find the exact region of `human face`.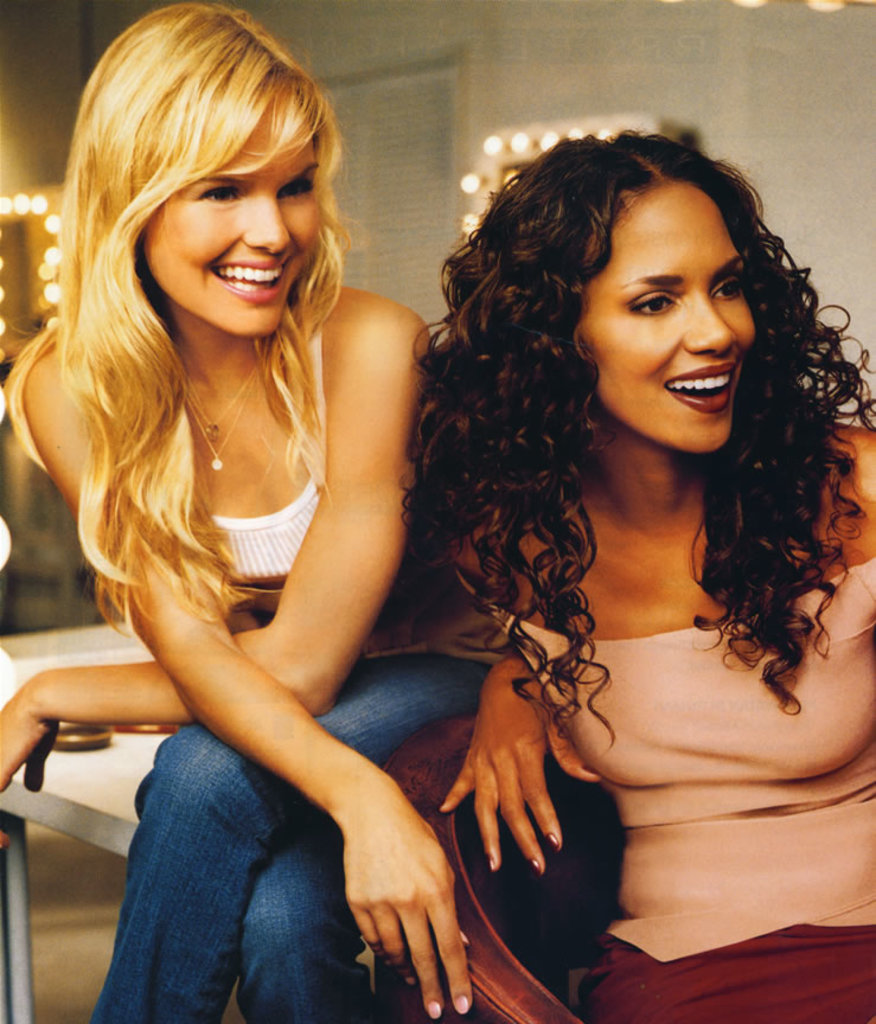
Exact region: <bbox>139, 83, 319, 340</bbox>.
